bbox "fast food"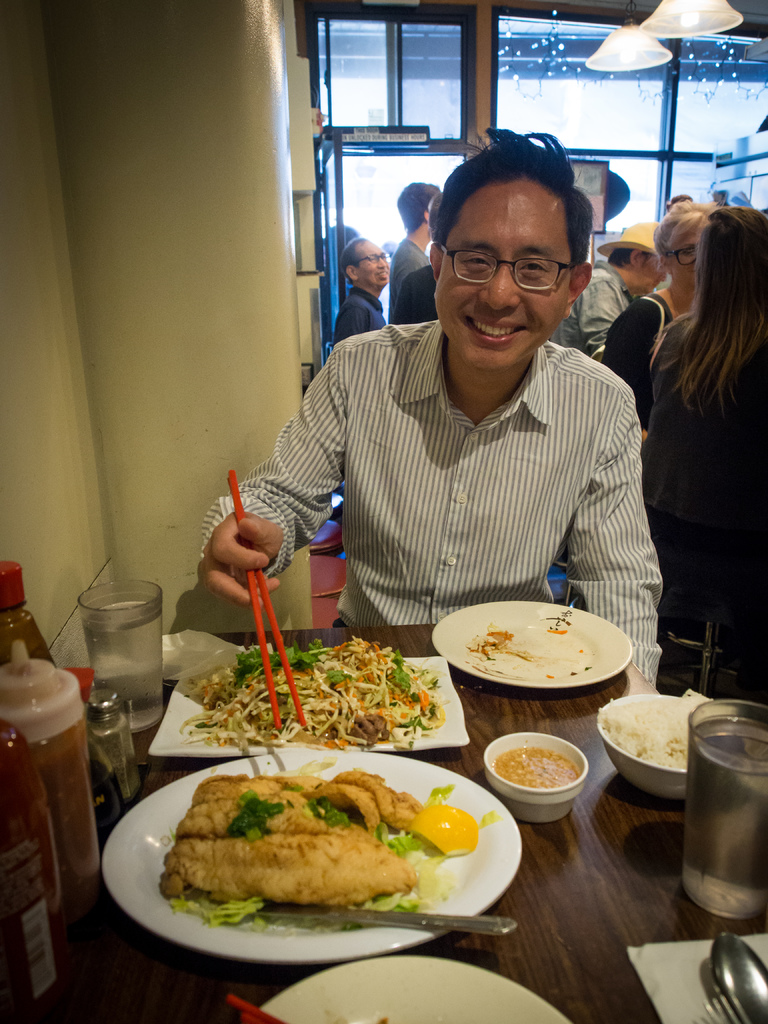
crop(184, 634, 446, 749)
